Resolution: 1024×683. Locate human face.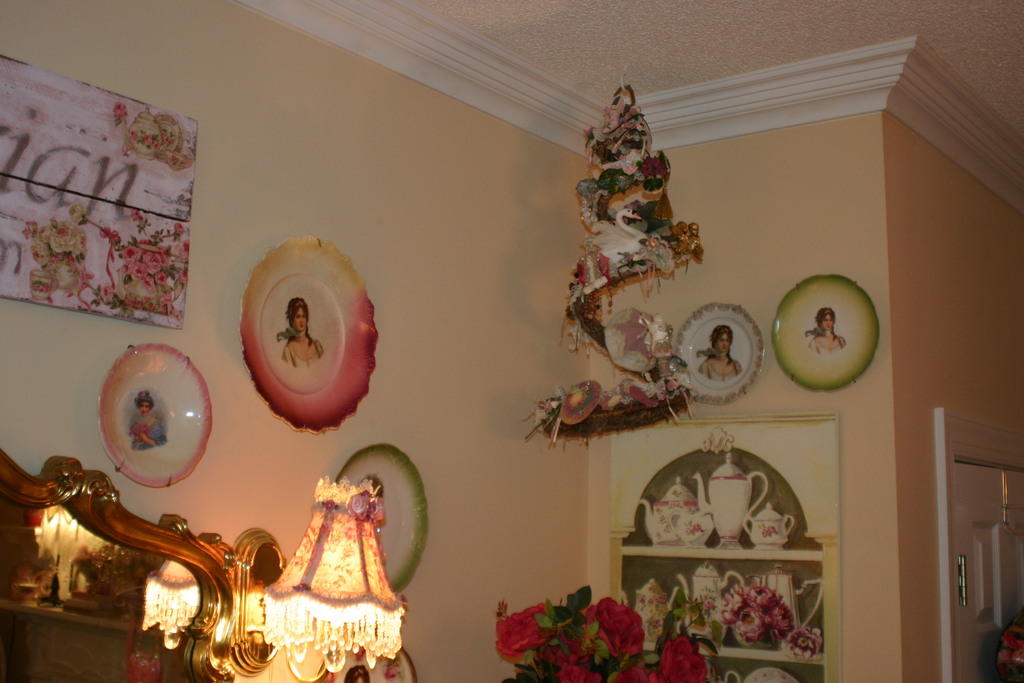
(left=141, top=400, right=148, bottom=415).
